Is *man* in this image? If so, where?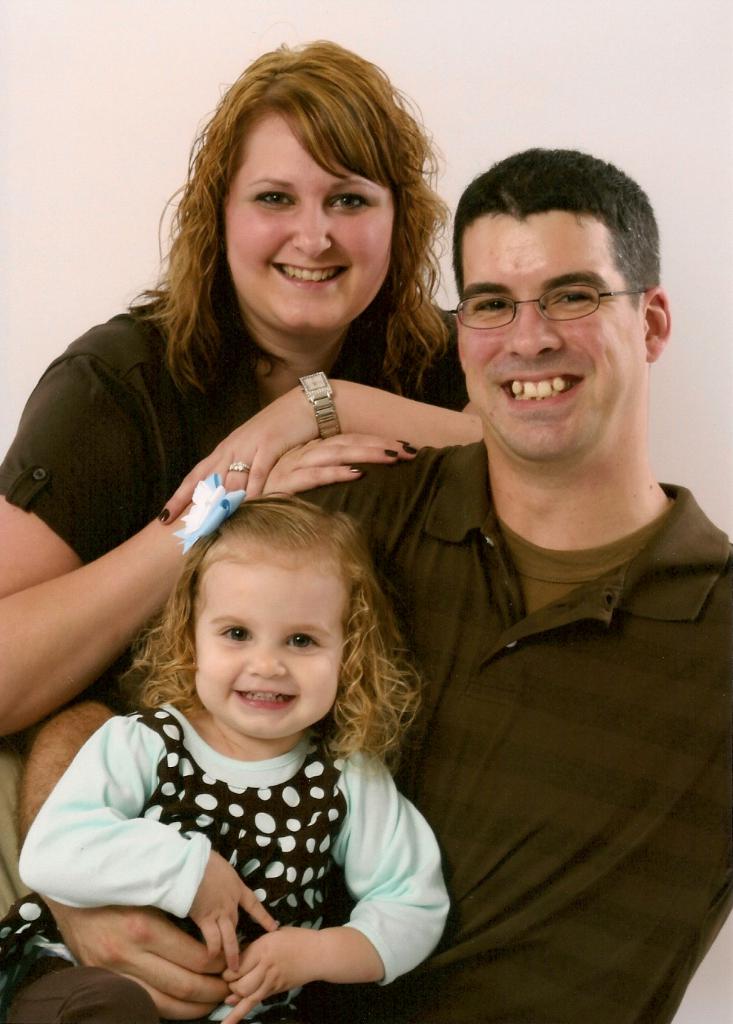
Yes, at bbox=[307, 117, 723, 1001].
